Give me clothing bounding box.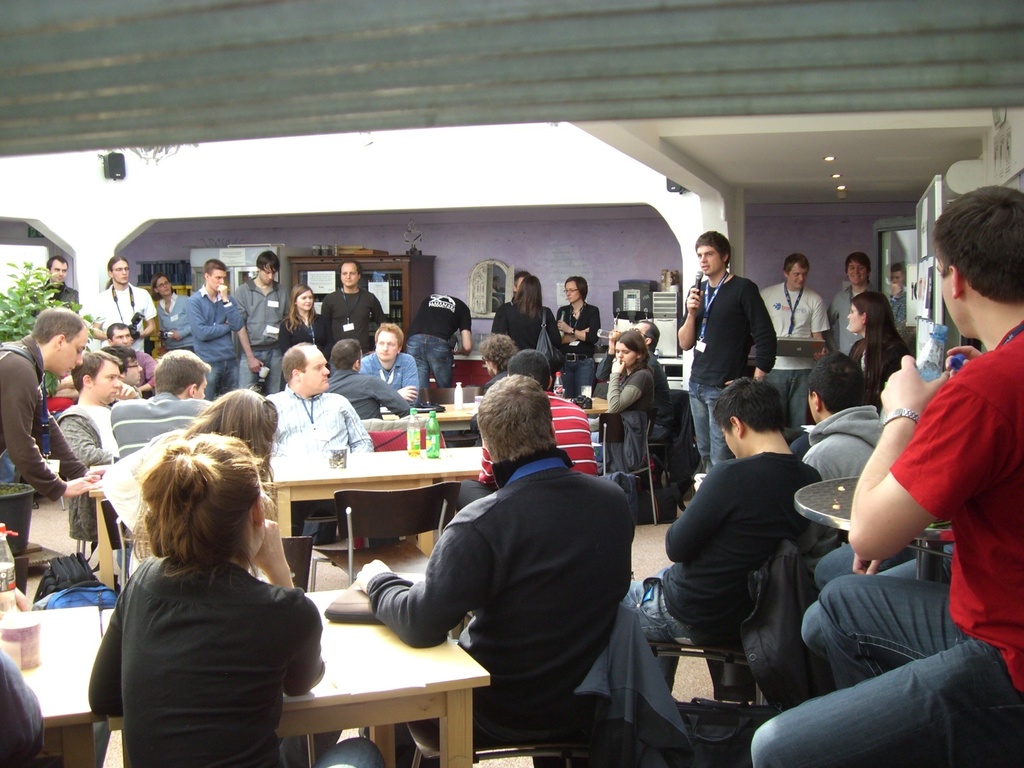
[0,323,81,588].
